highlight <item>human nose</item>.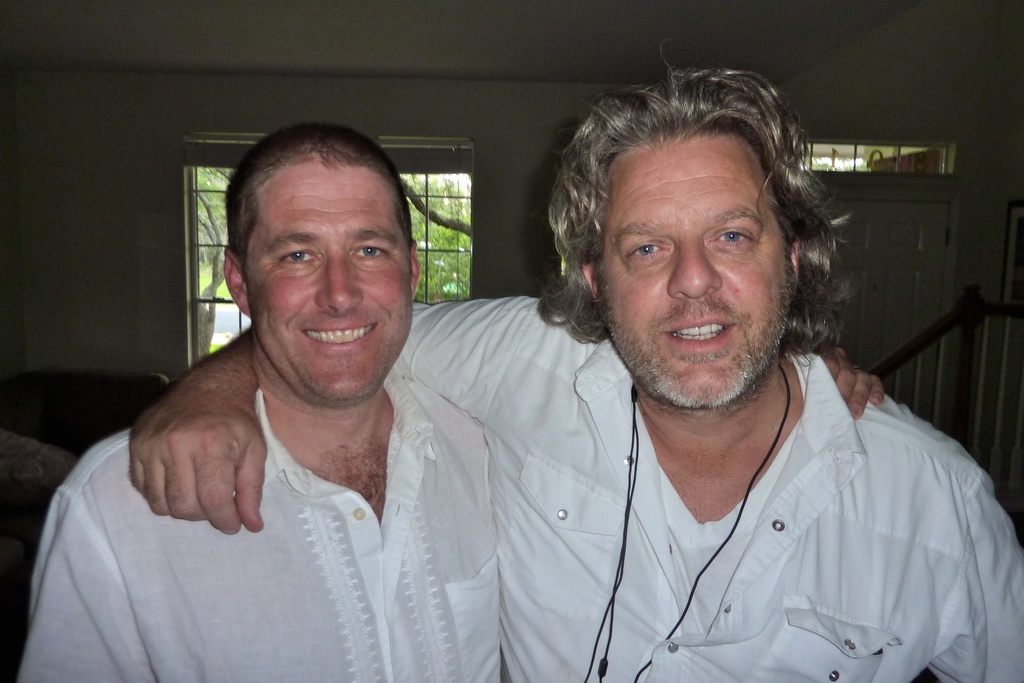
Highlighted region: 318/263/358/321.
